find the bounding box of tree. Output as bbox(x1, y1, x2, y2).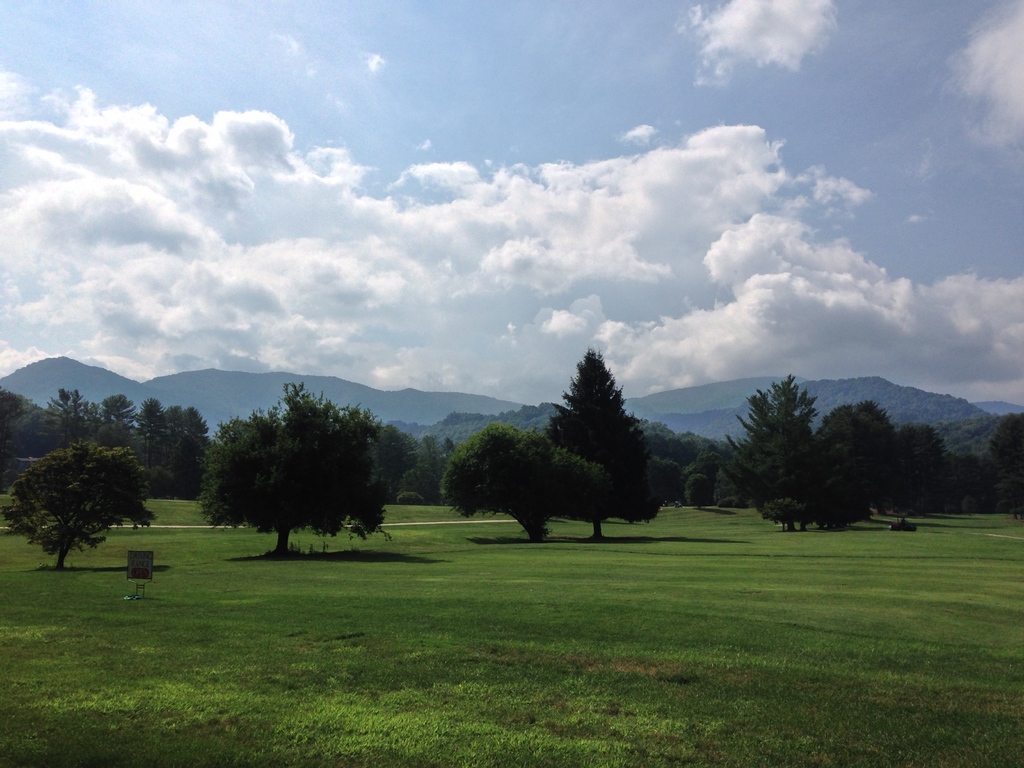
bbox(717, 372, 816, 545).
